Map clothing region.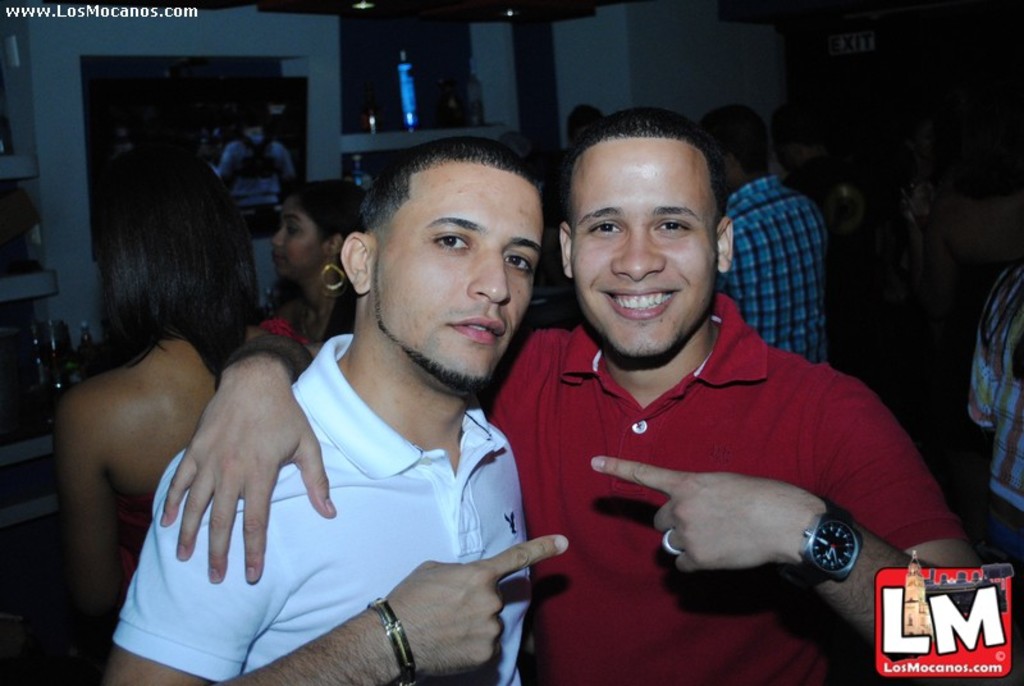
Mapped to x1=111, y1=320, x2=529, y2=685.
